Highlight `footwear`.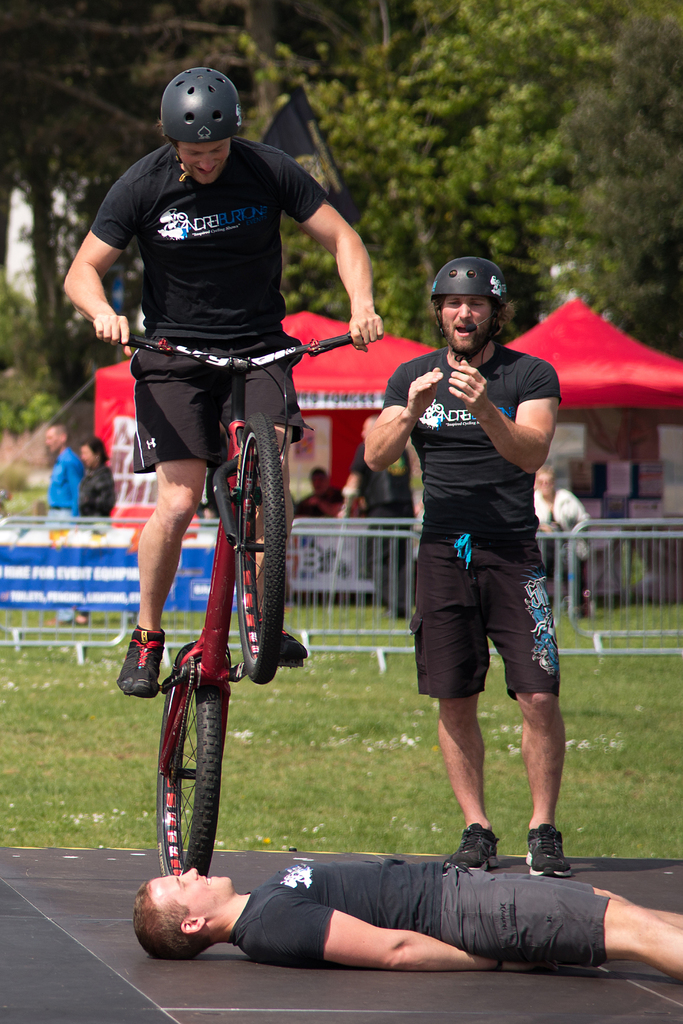
Highlighted region: x1=451 y1=825 x2=498 y2=881.
